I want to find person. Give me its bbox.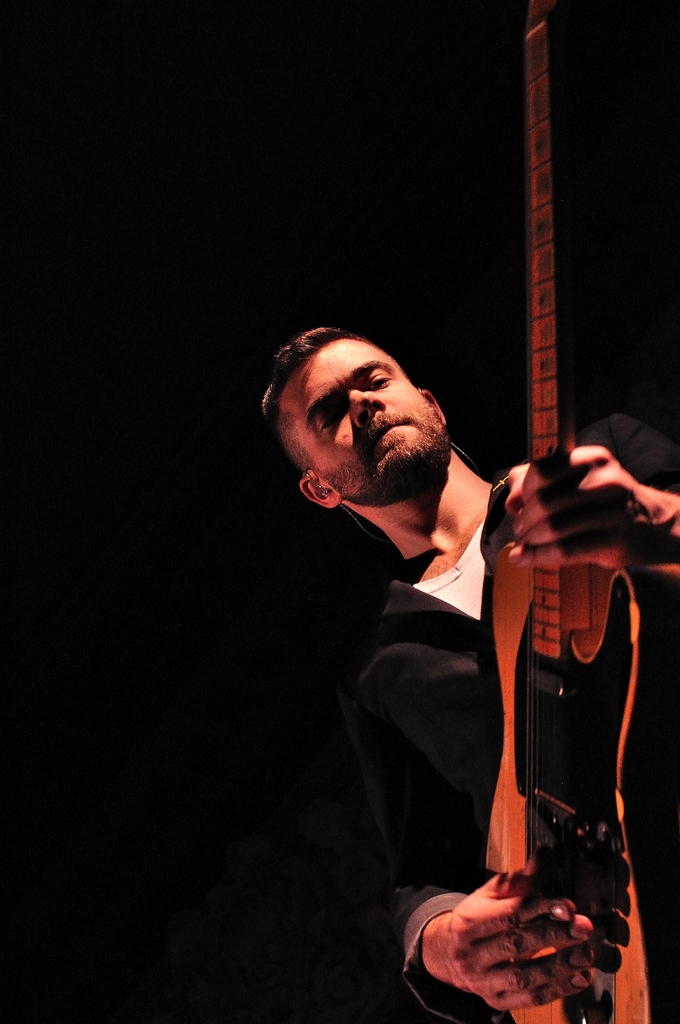
270/294/571/1012.
